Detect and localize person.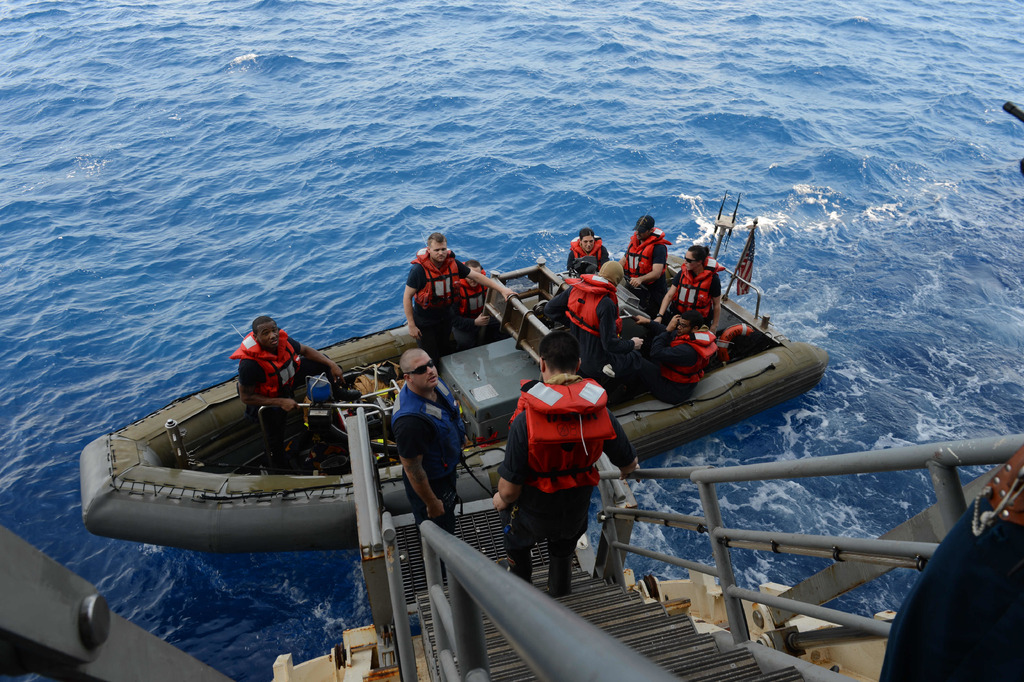
Localized at 567, 225, 612, 269.
